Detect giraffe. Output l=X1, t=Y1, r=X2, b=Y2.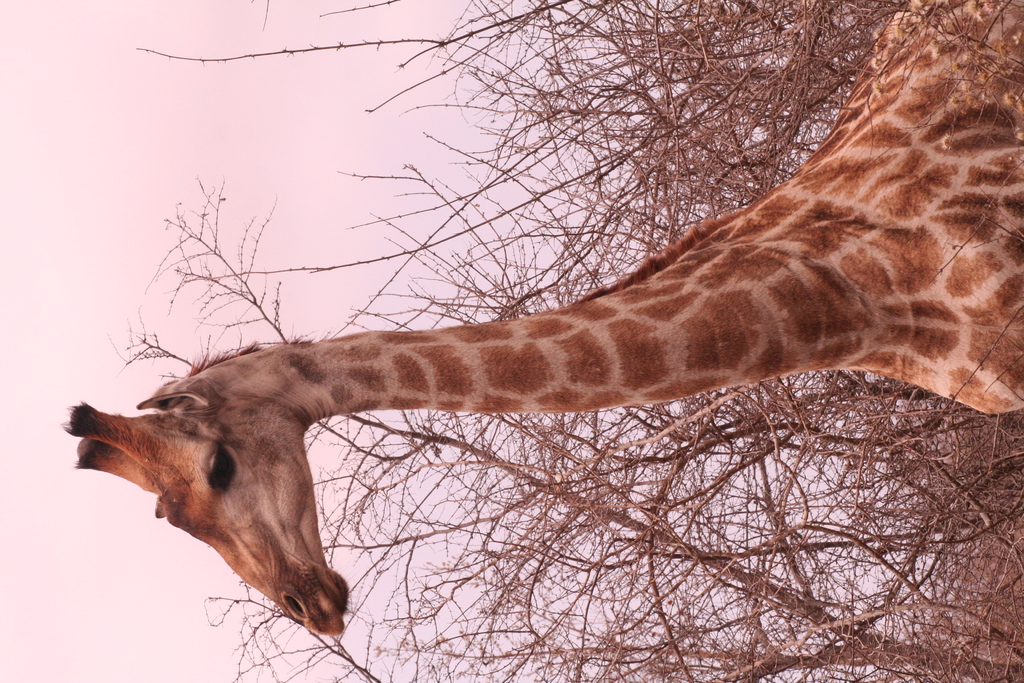
l=67, t=0, r=1023, b=633.
